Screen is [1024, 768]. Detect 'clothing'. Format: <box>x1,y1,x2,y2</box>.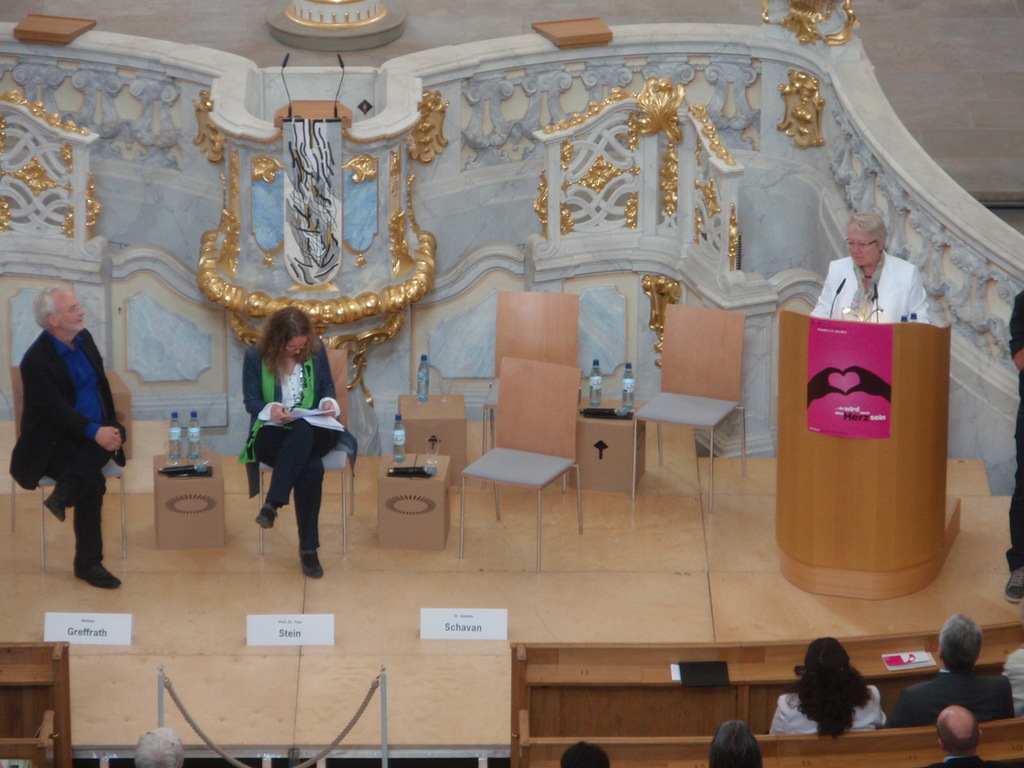
<box>884,669,1017,728</box>.
